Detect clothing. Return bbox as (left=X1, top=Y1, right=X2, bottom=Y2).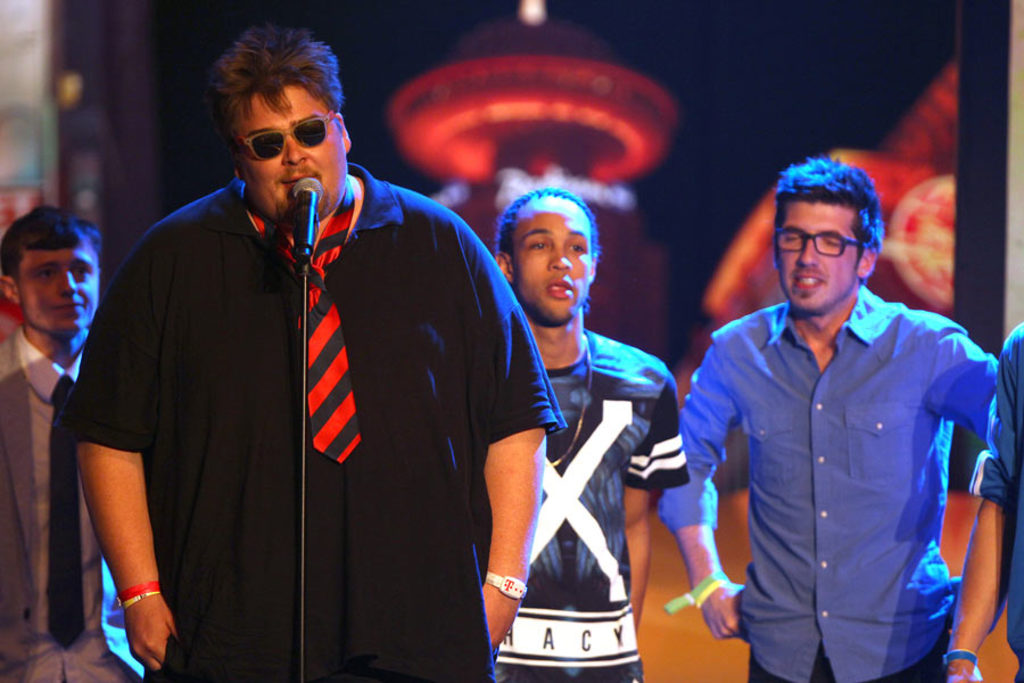
(left=497, top=326, right=693, bottom=681).
